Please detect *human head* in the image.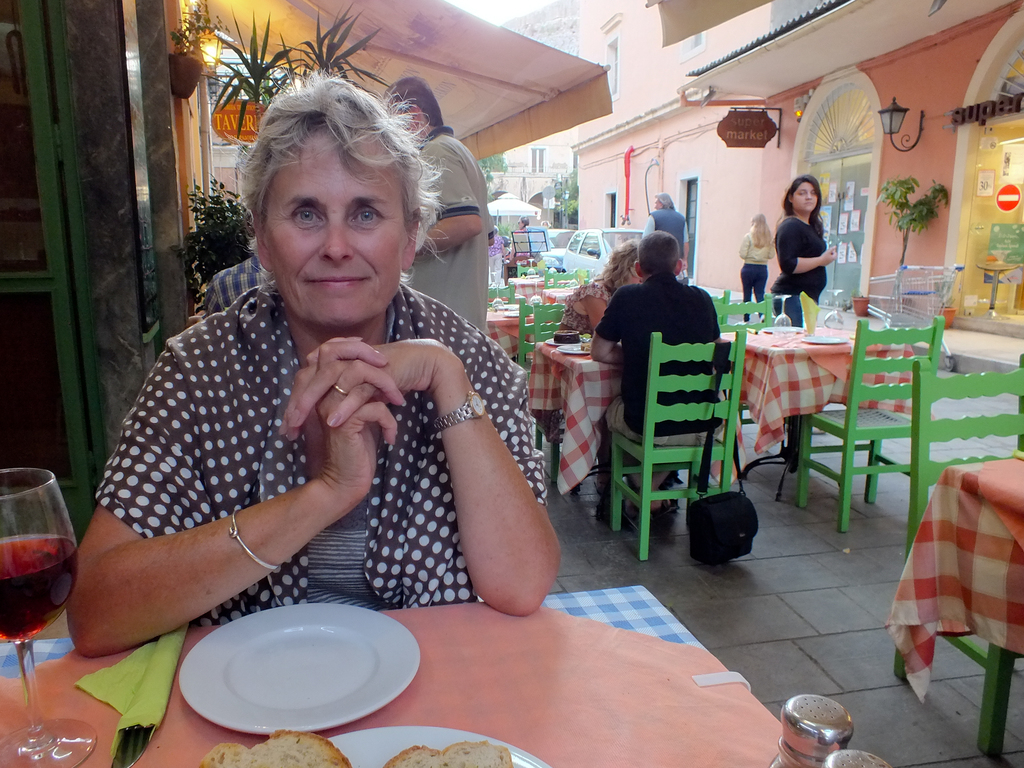
[756,214,764,221].
